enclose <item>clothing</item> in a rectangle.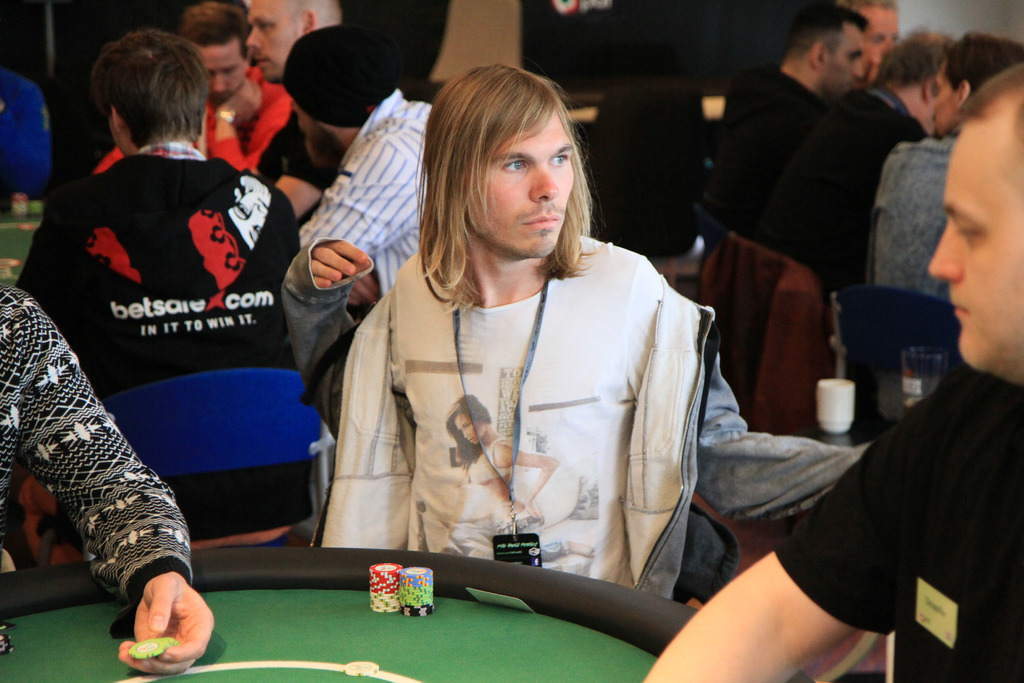
[x1=716, y1=65, x2=820, y2=233].
